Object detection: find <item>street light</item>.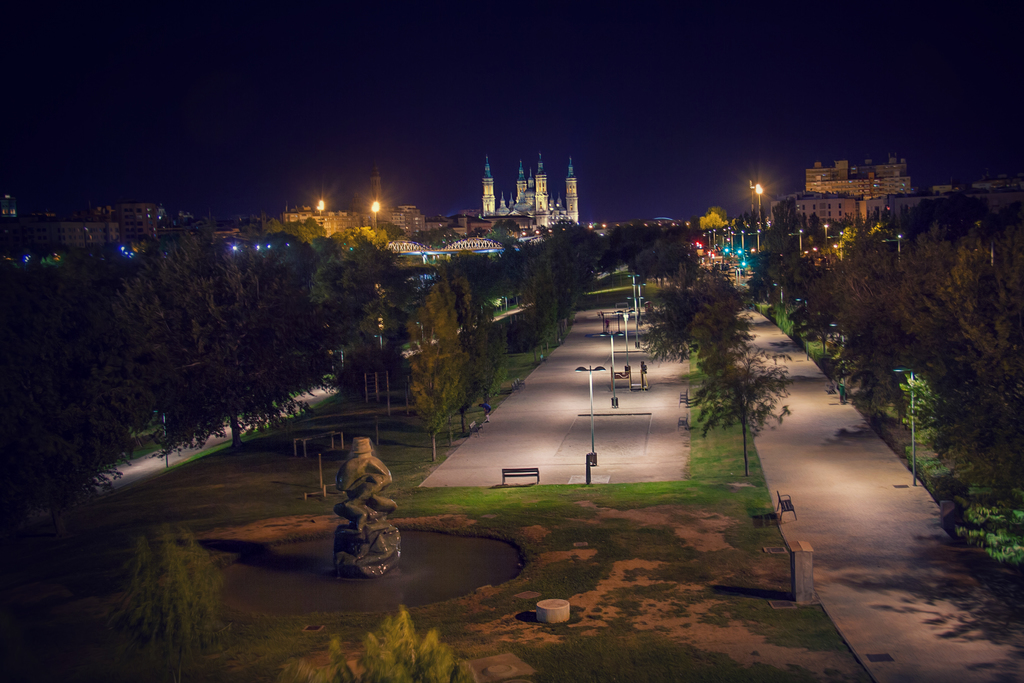
box=[582, 331, 632, 407].
